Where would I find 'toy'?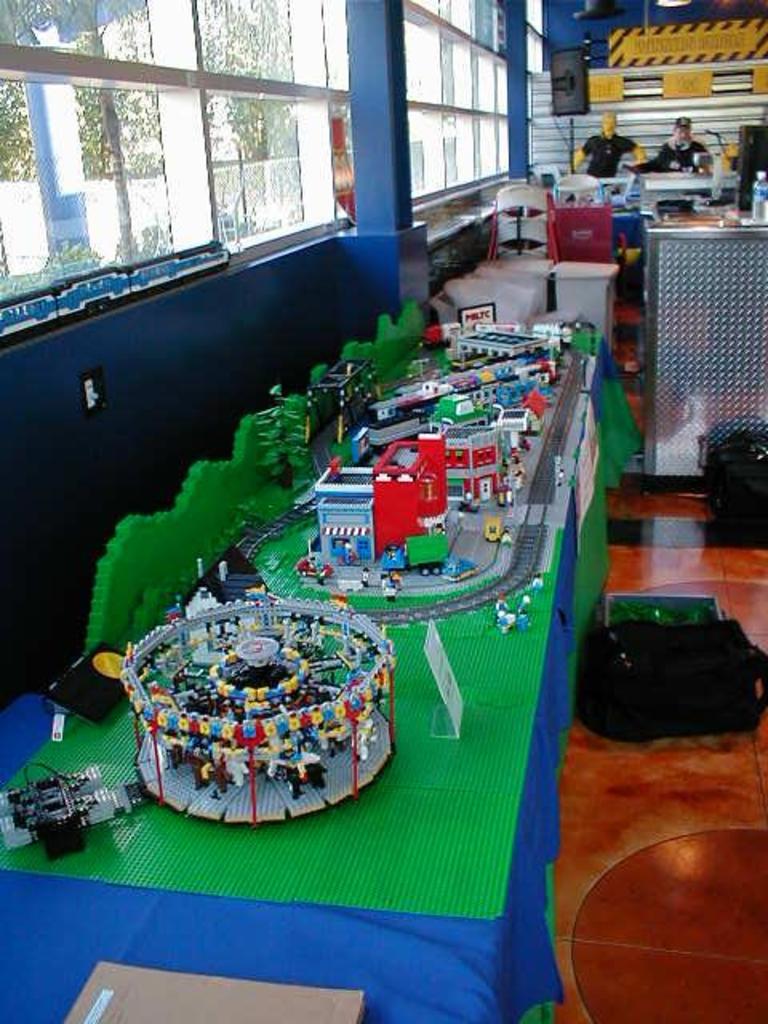
At x1=507 y1=446 x2=552 y2=490.
